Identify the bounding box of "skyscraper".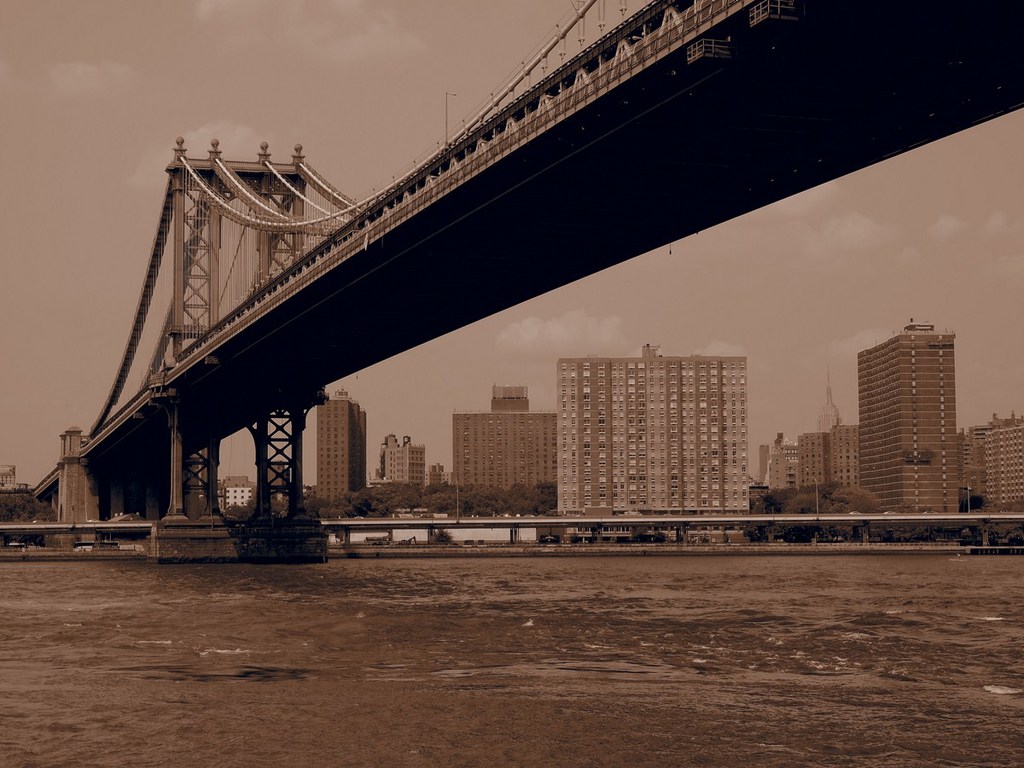
[859,328,963,522].
